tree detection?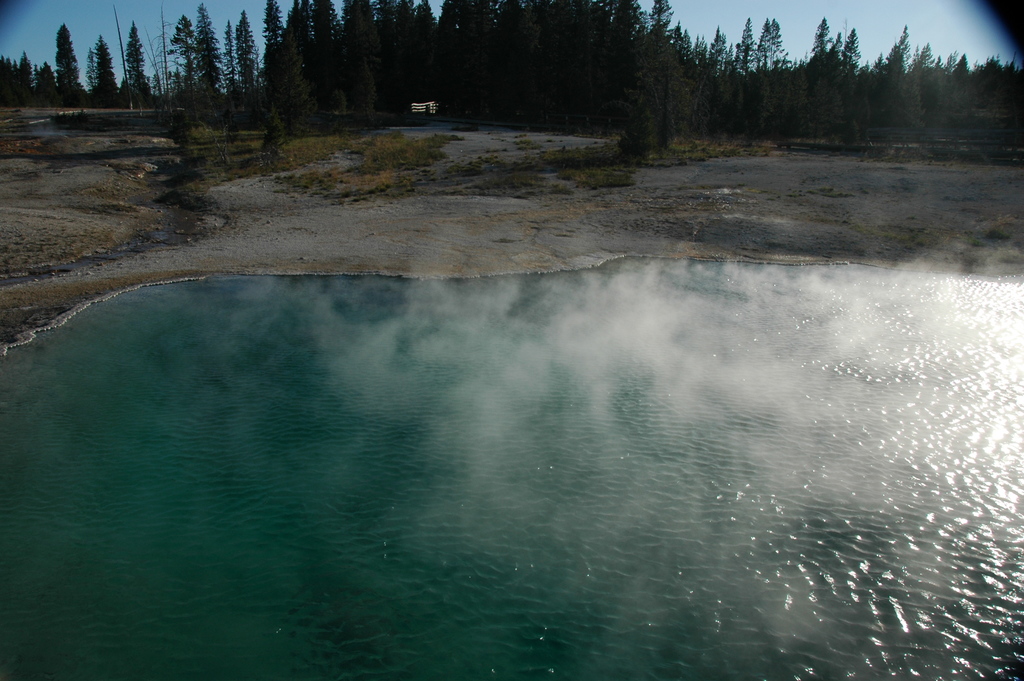
<bbox>676, 22, 681, 40</bbox>
